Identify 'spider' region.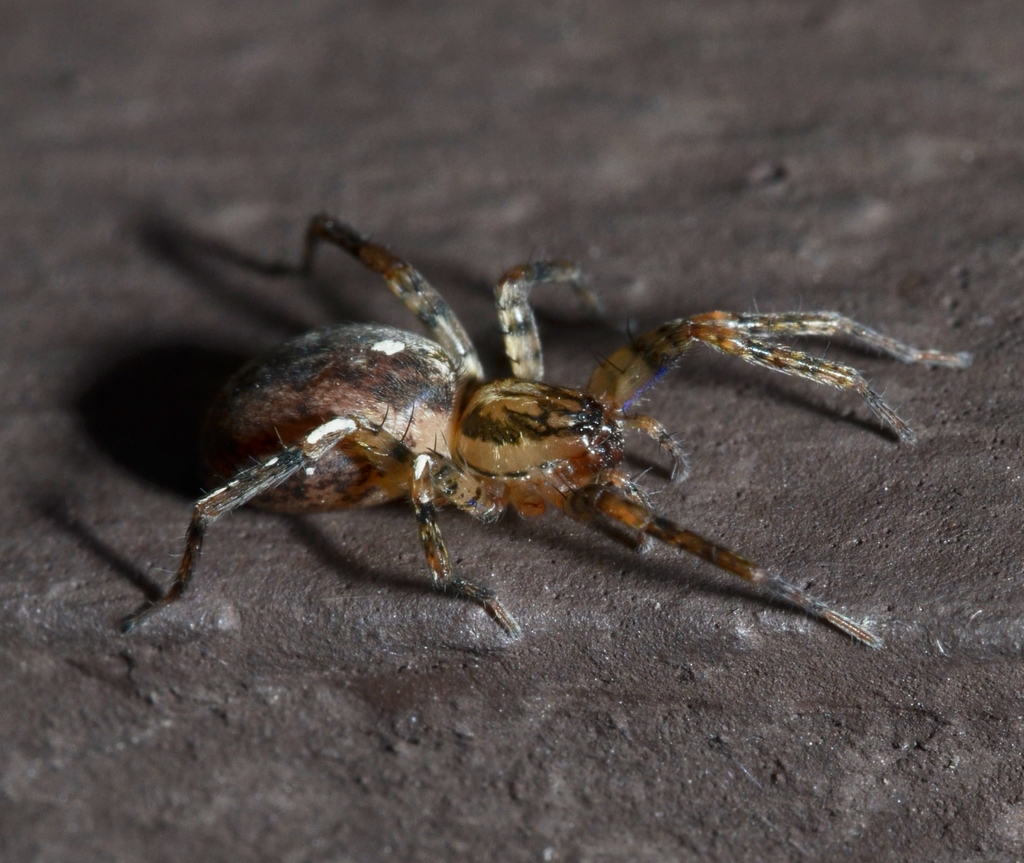
Region: bbox(118, 215, 972, 650).
